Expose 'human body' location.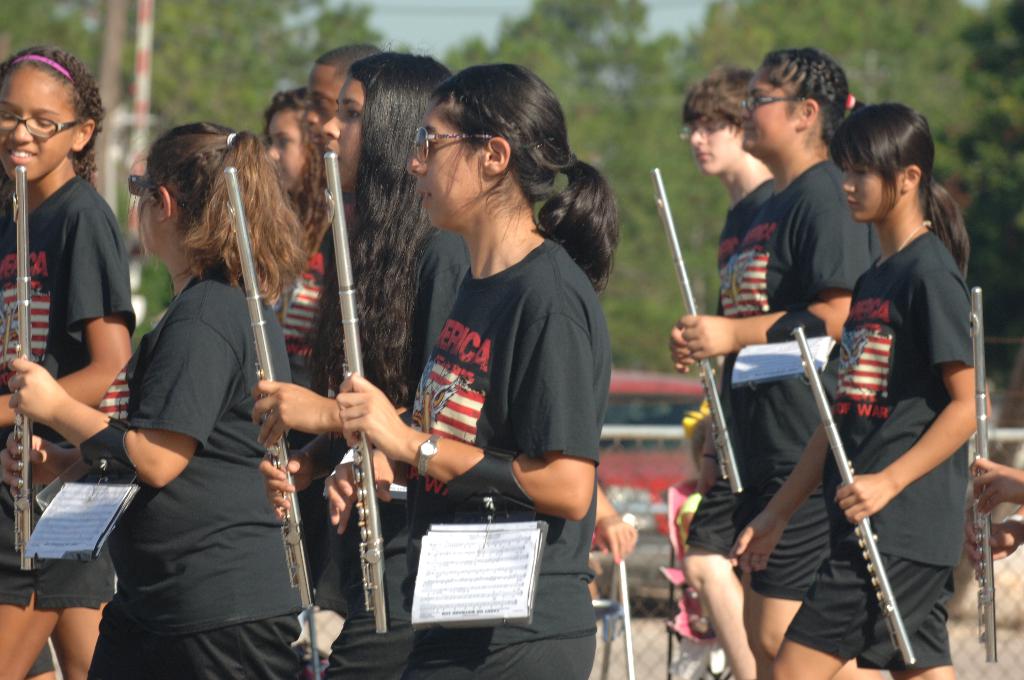
Exposed at bbox(672, 163, 883, 679).
